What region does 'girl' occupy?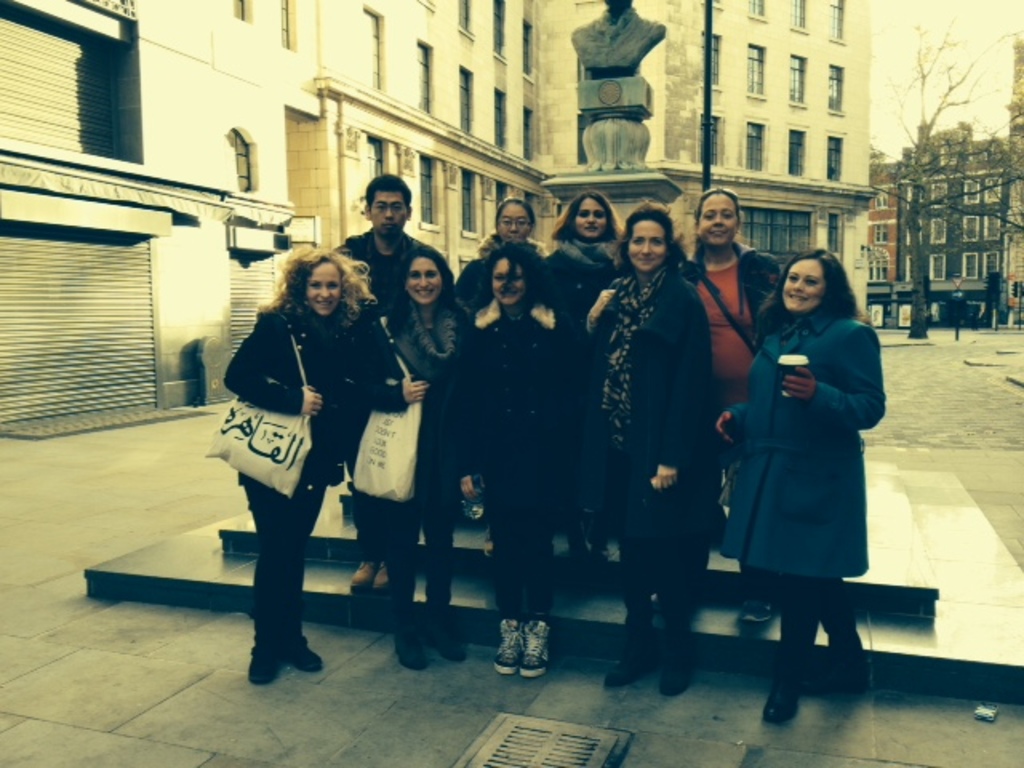
(x1=491, y1=245, x2=578, y2=675).
